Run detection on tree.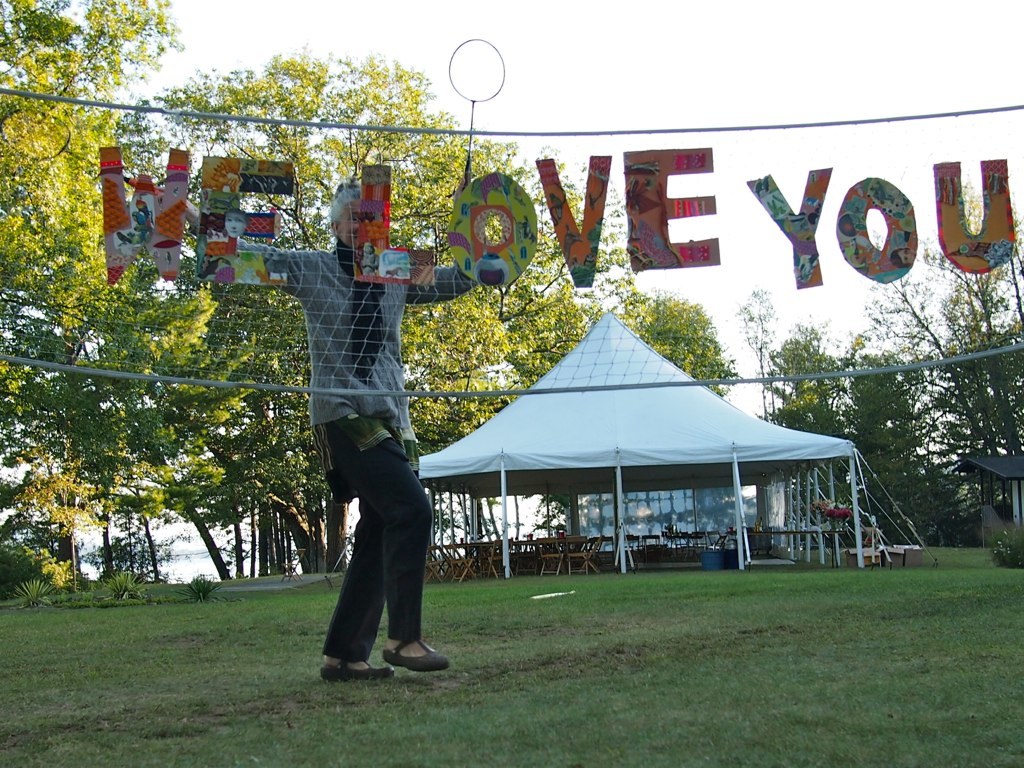
Result: [0,3,211,551].
